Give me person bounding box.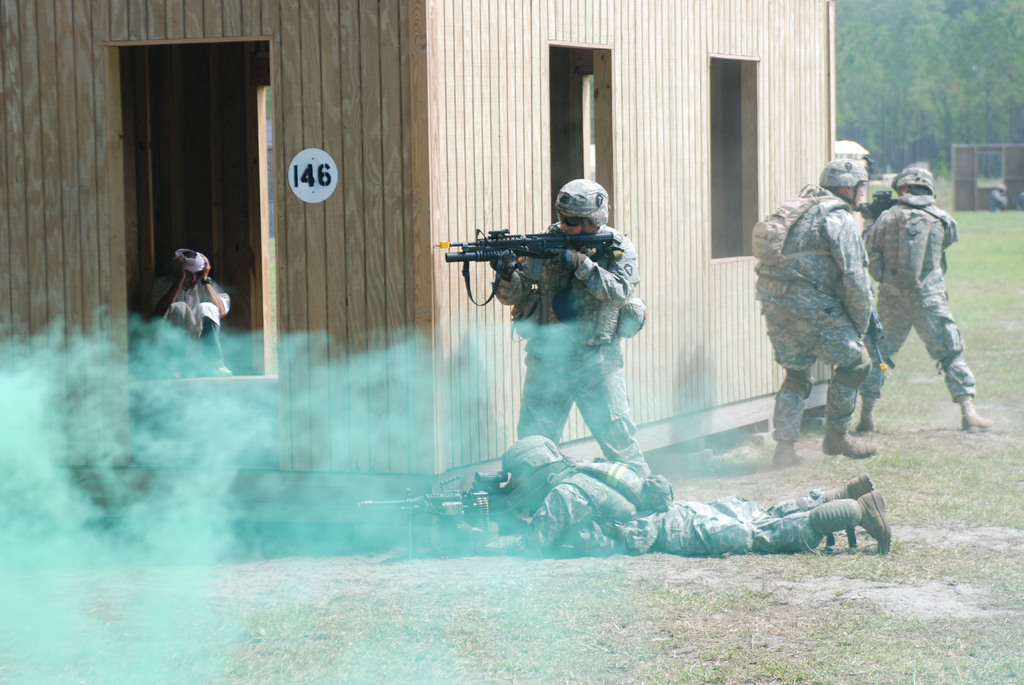
l=462, t=168, r=662, b=515.
